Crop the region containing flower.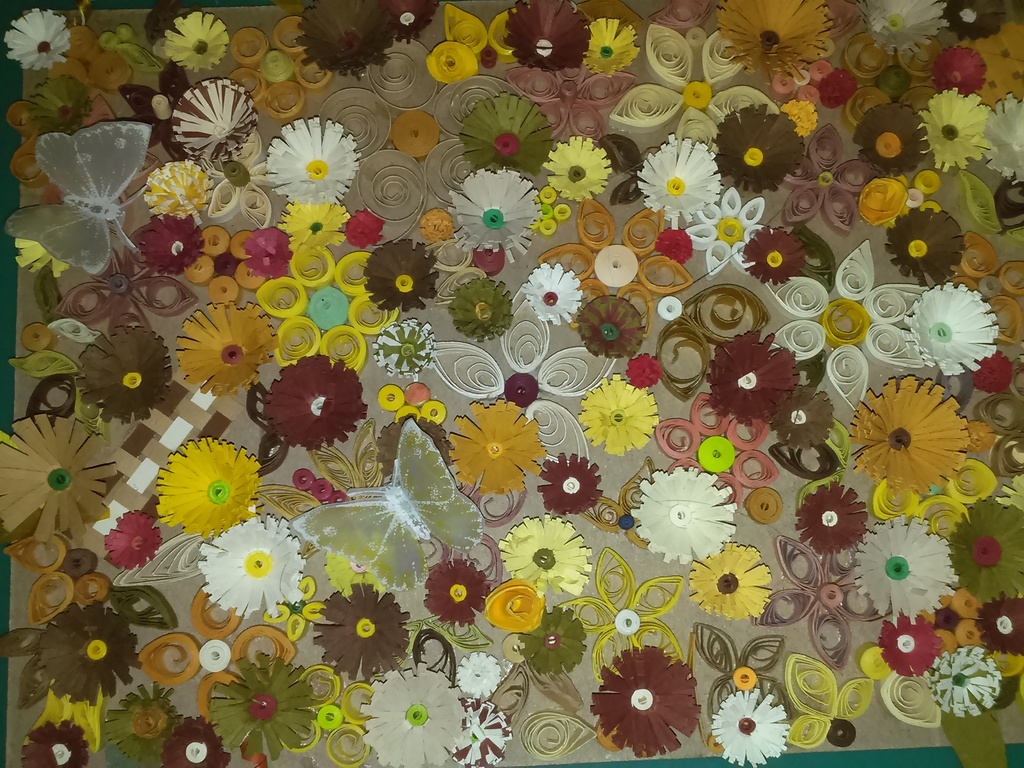
Crop region: pyautogui.locateOnScreen(717, 100, 807, 193).
